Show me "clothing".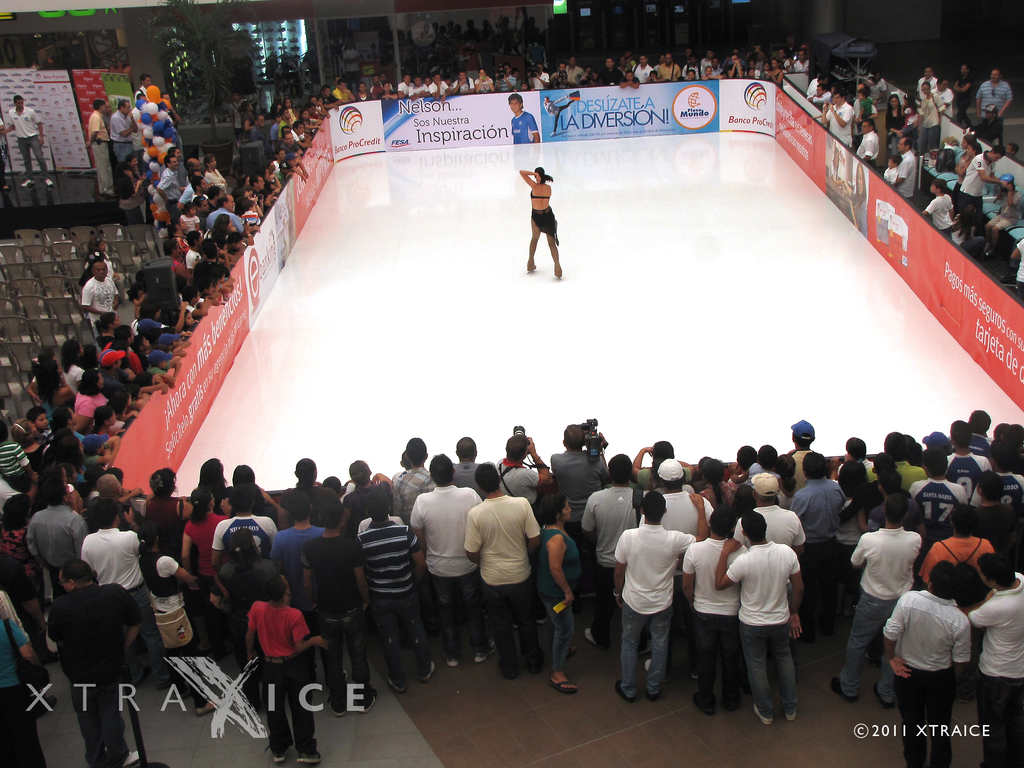
"clothing" is here: BBox(108, 102, 133, 172).
